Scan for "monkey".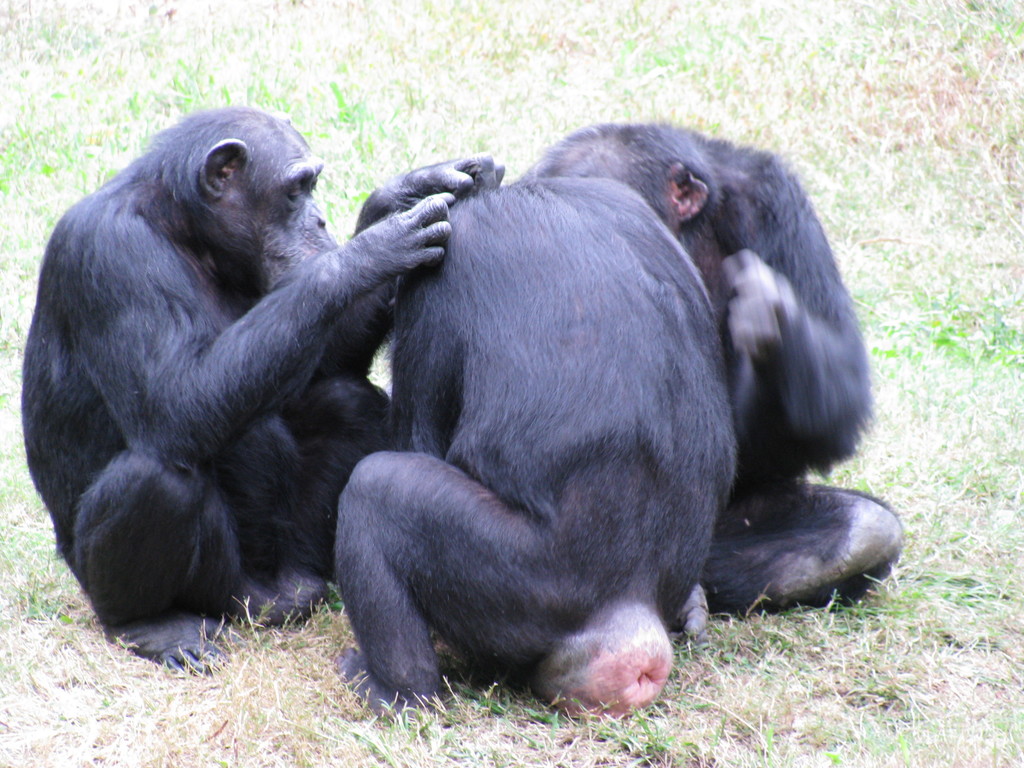
Scan result: detection(525, 114, 920, 613).
